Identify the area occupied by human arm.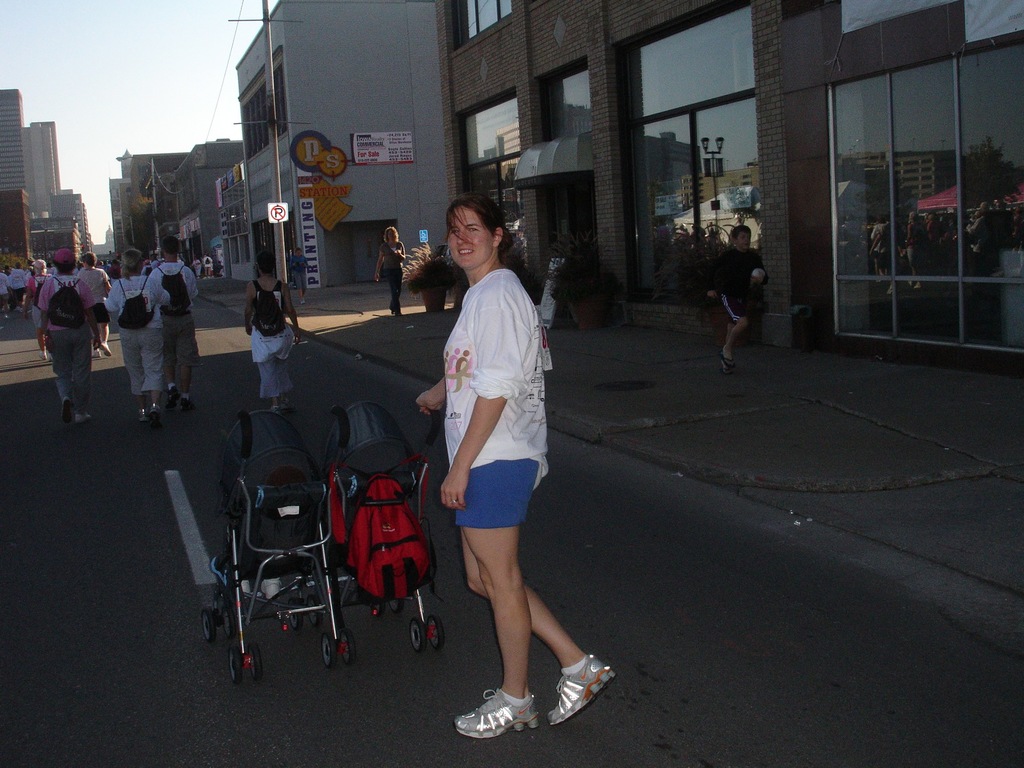
Area: (748, 258, 771, 287).
